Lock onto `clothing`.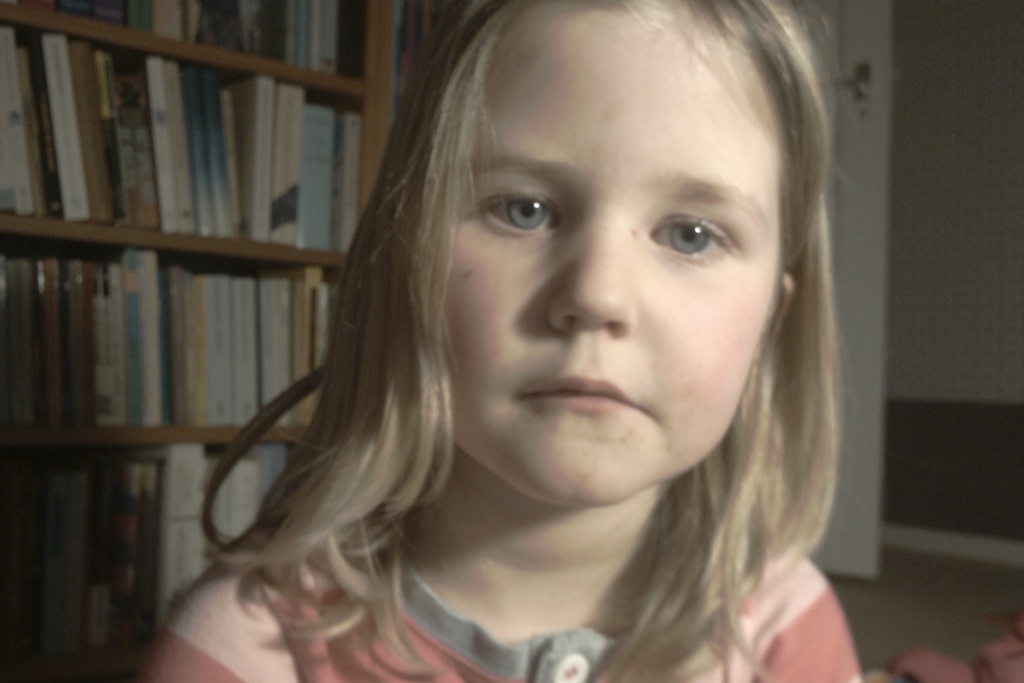
Locked: 168/547/859/682.
